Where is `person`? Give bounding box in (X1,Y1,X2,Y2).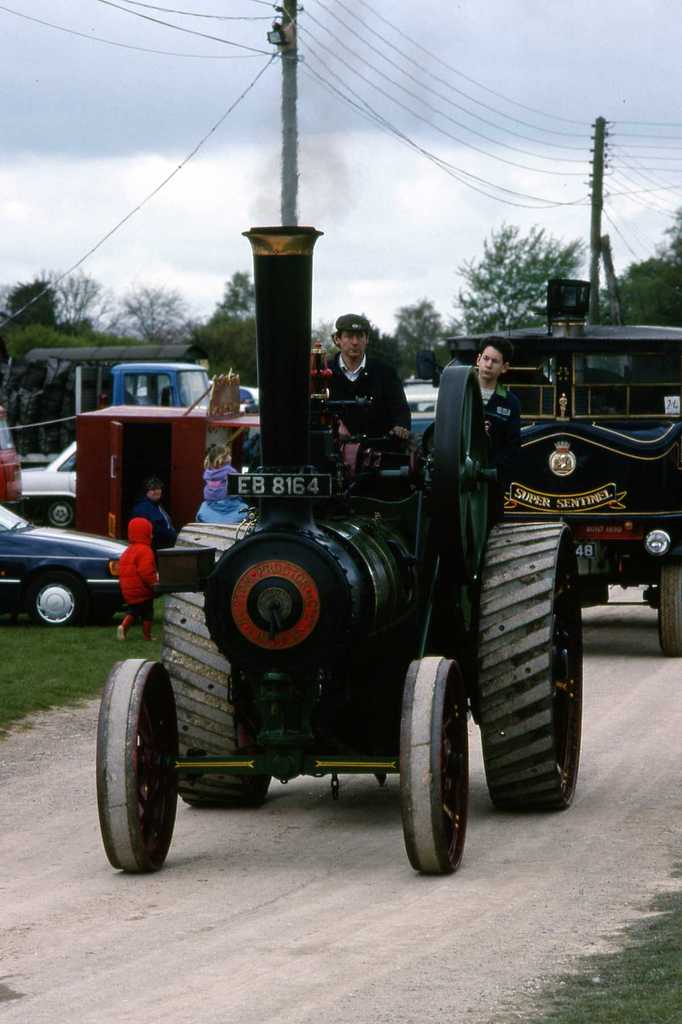
(317,312,411,468).
